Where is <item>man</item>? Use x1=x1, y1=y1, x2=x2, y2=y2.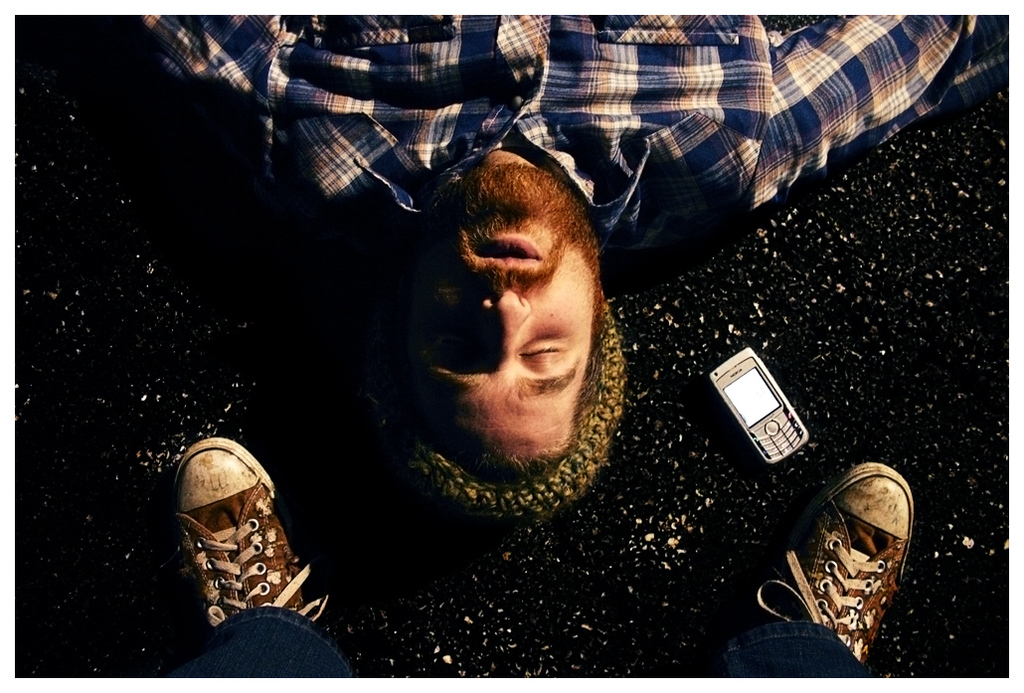
x1=125, y1=0, x2=1017, y2=522.
